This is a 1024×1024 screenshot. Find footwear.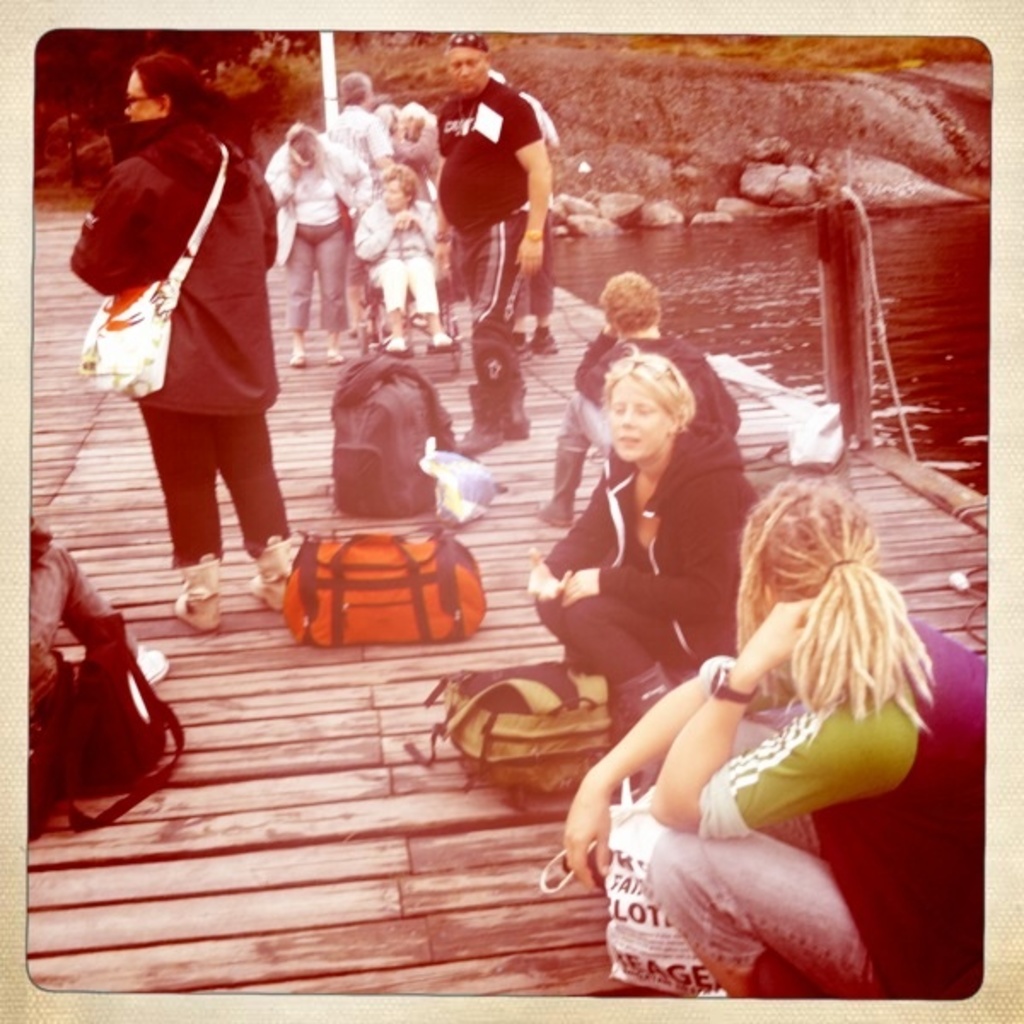
Bounding box: Rect(500, 413, 532, 440).
